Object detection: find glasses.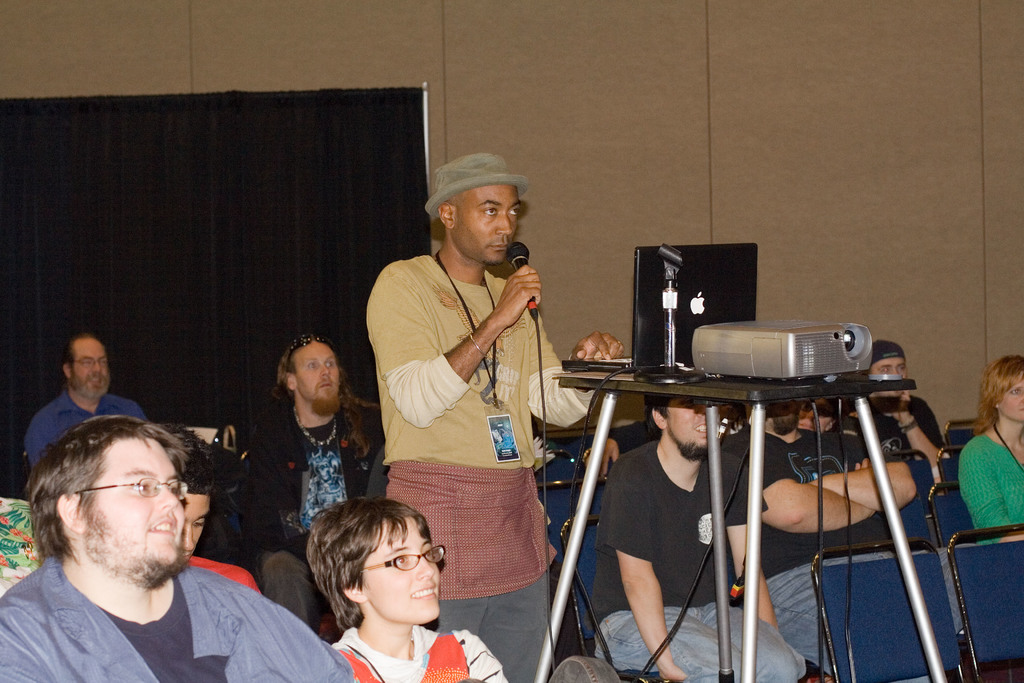
select_region(364, 543, 446, 572).
